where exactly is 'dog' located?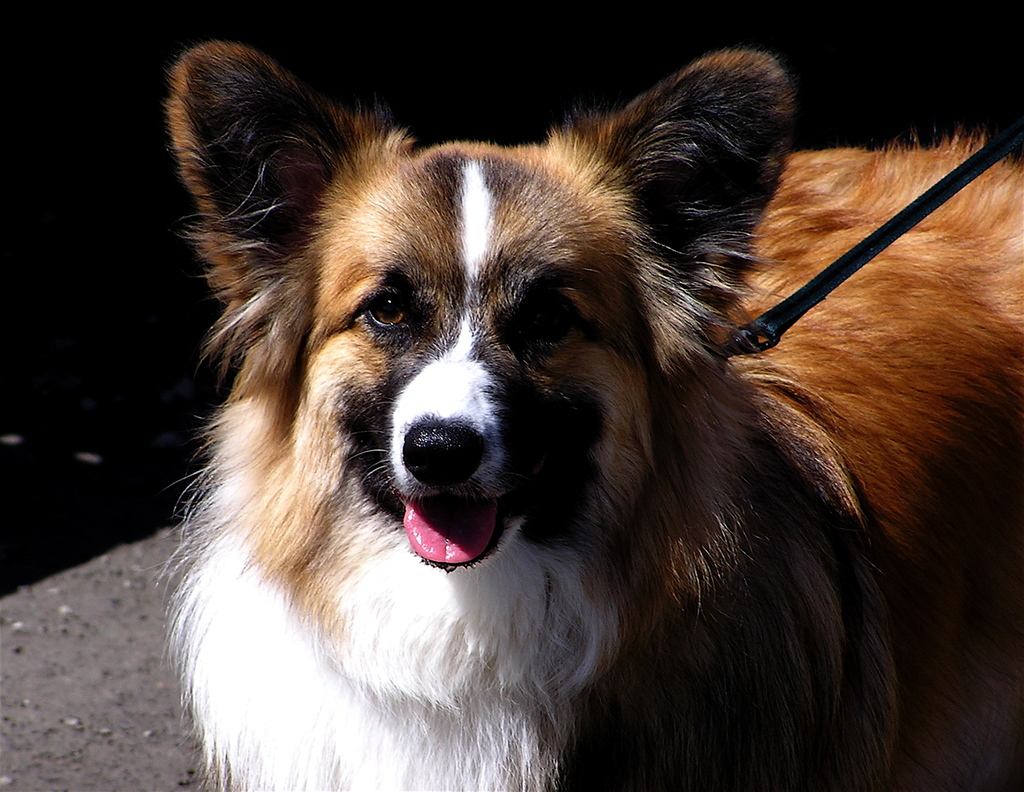
Its bounding box is [139, 38, 1023, 791].
